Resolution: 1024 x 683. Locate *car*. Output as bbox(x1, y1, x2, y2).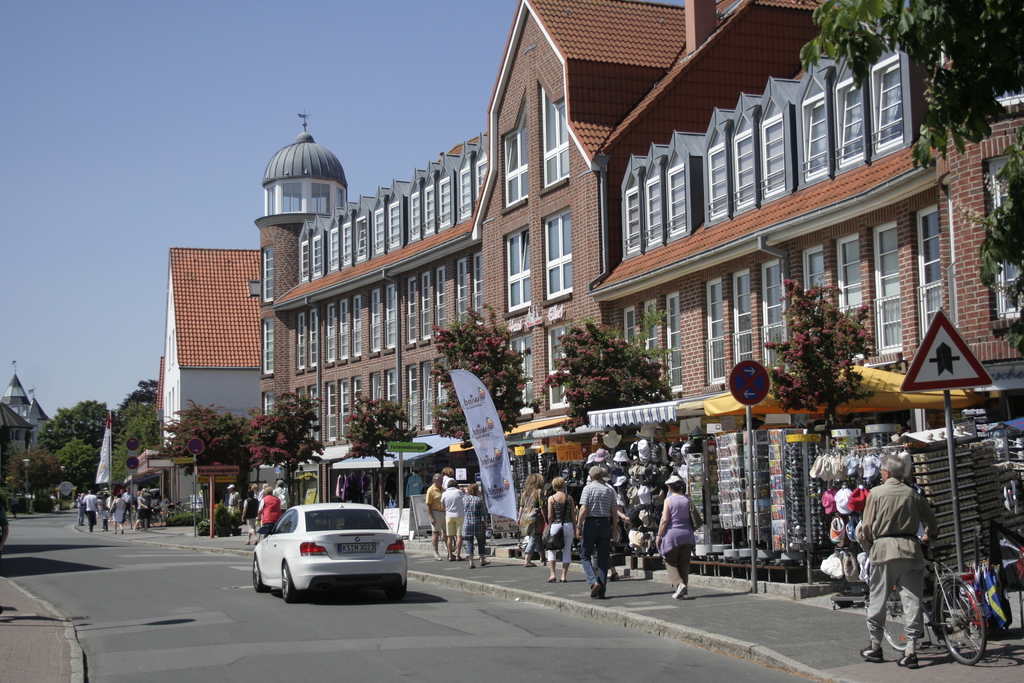
bbox(252, 502, 415, 605).
